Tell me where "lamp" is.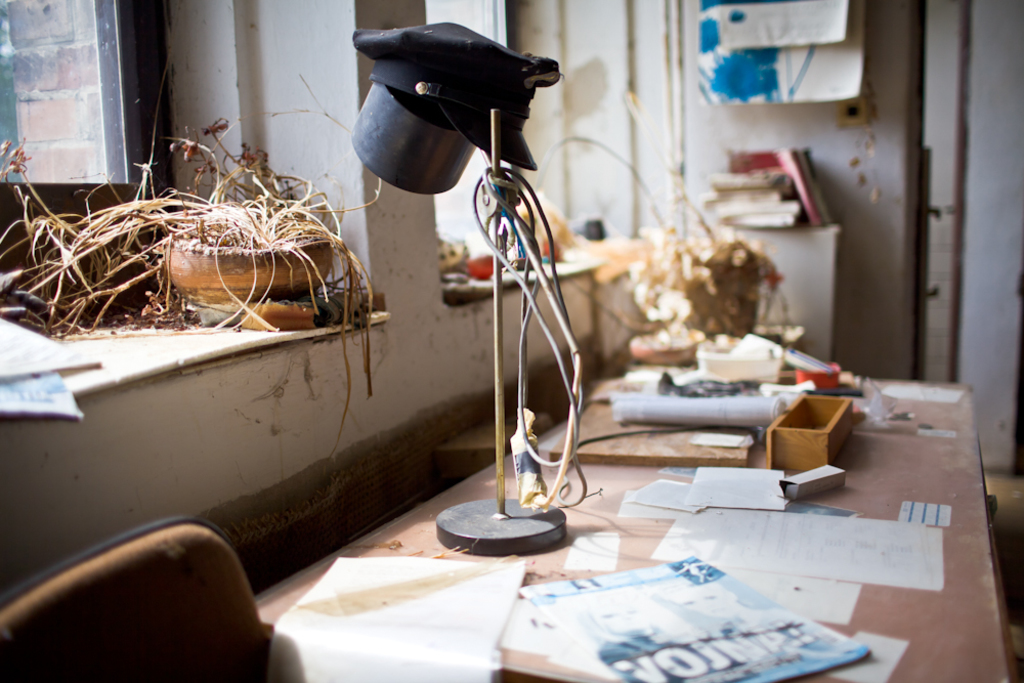
"lamp" is at Rect(351, 24, 590, 506).
